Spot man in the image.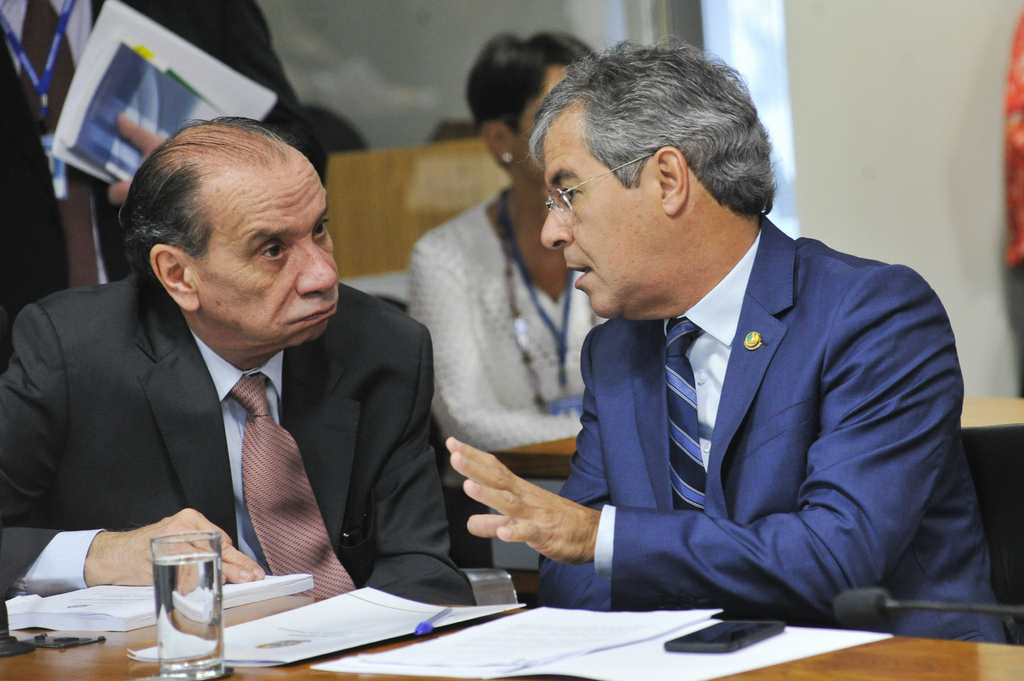
man found at <bbox>6, 129, 483, 631</bbox>.
